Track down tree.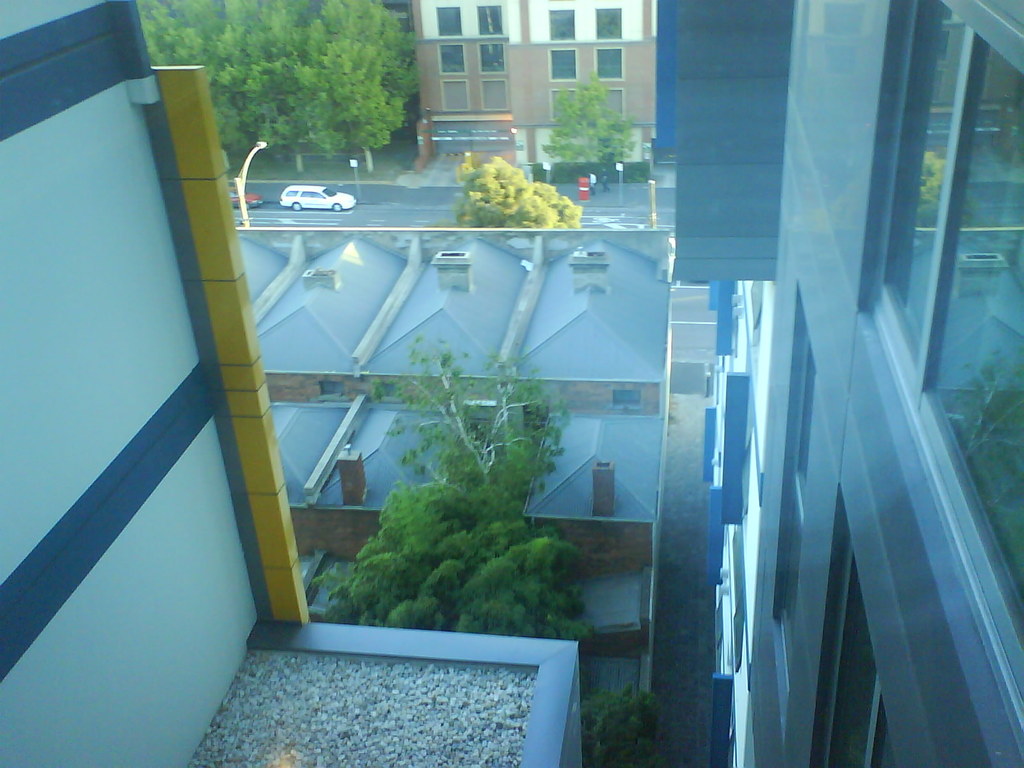
Tracked to bbox=(136, 0, 418, 156).
